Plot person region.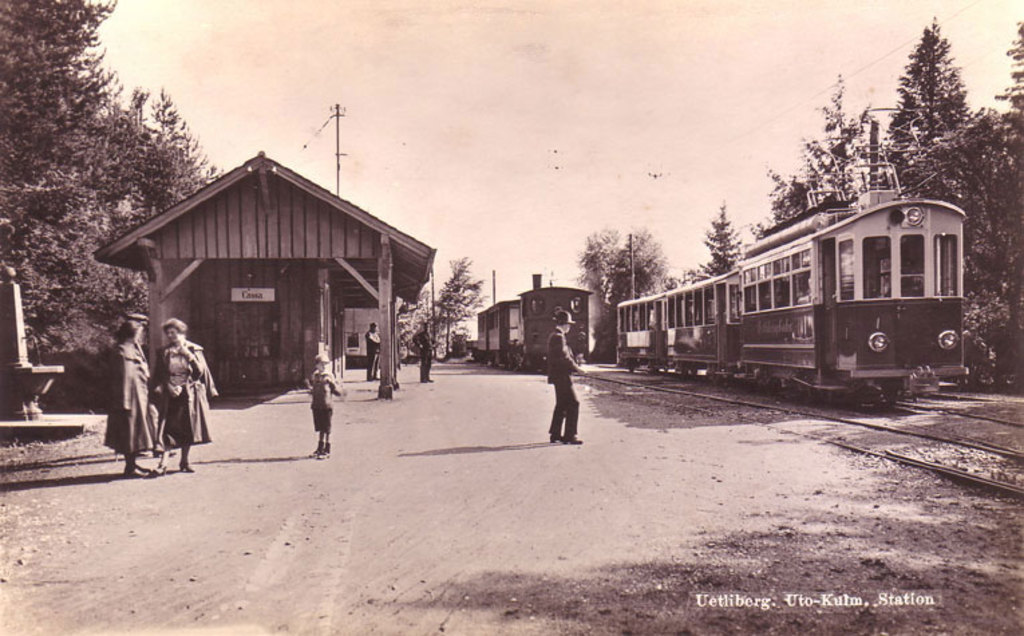
Plotted at [368,324,381,378].
